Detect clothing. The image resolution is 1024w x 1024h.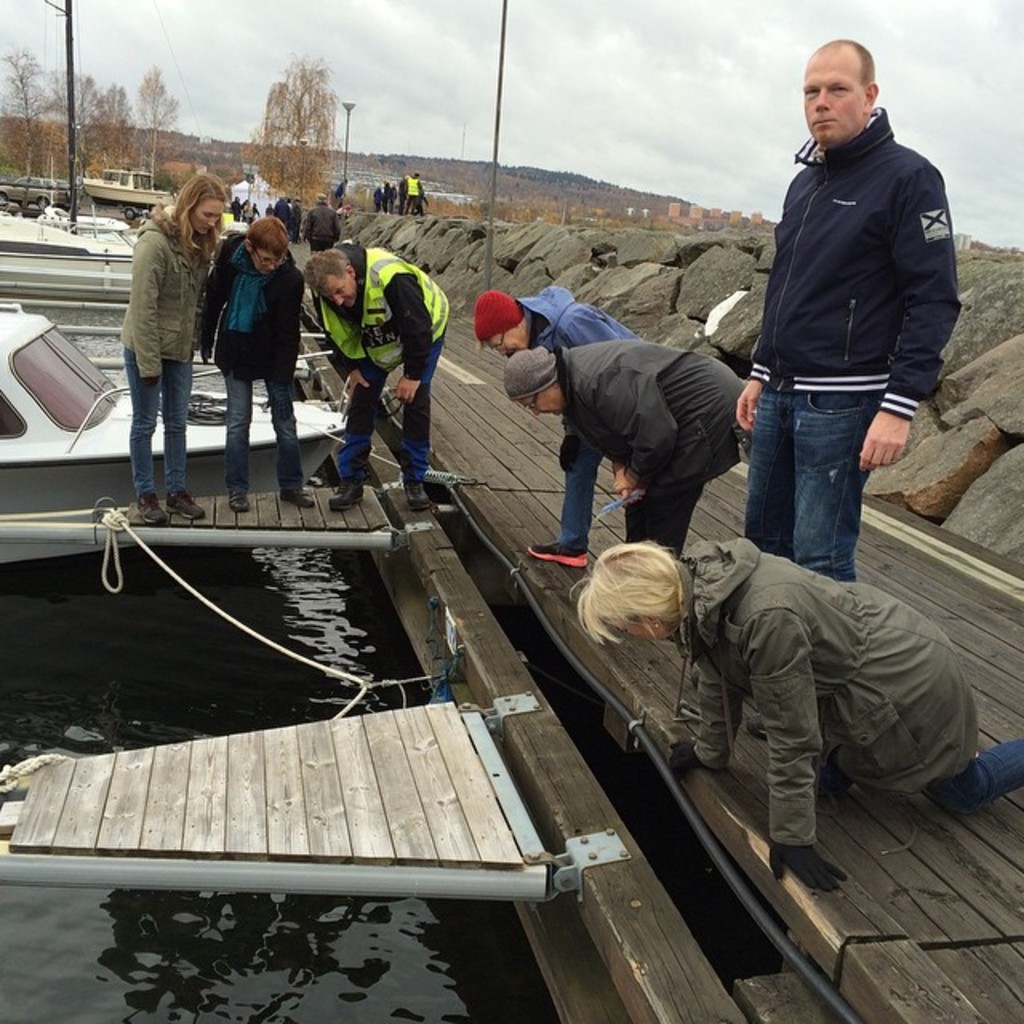
<box>558,338,762,552</box>.
